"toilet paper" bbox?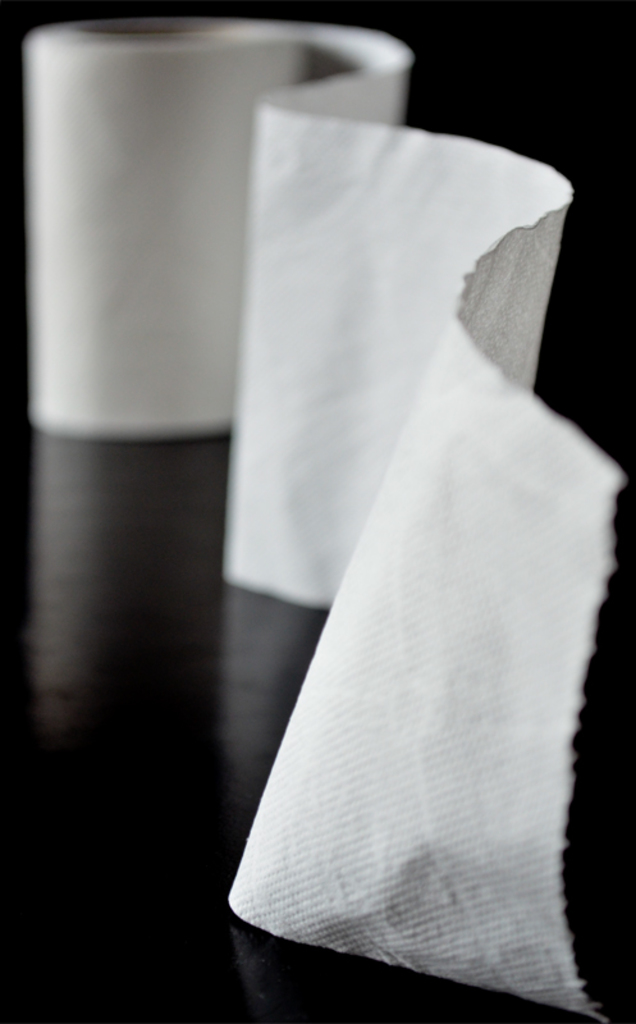
detection(27, 10, 635, 1023)
